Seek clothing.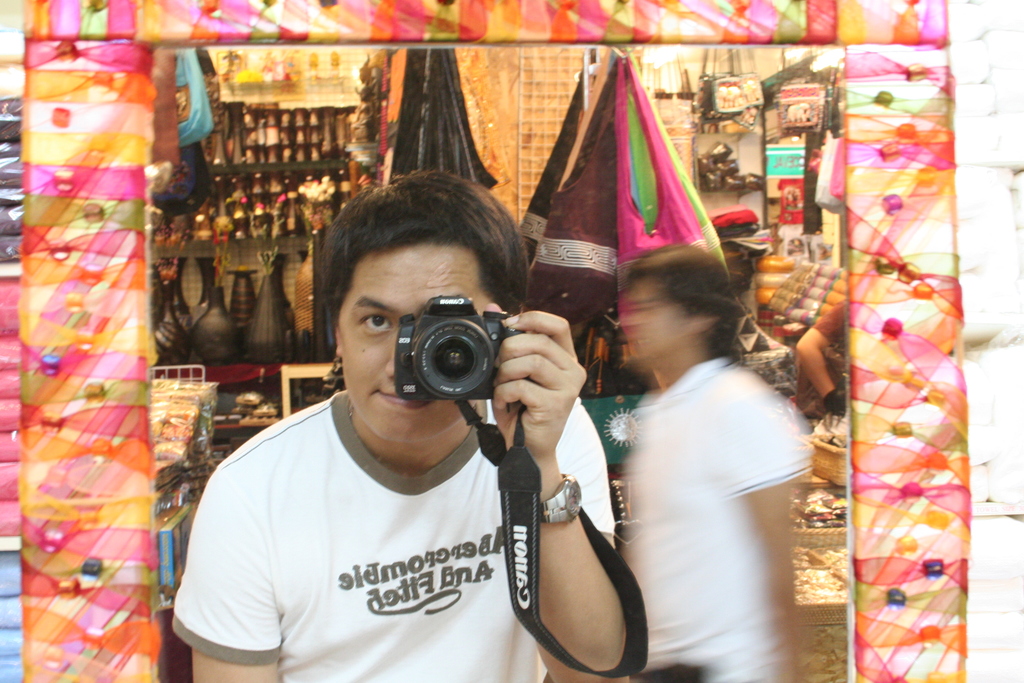
box(164, 379, 630, 678).
